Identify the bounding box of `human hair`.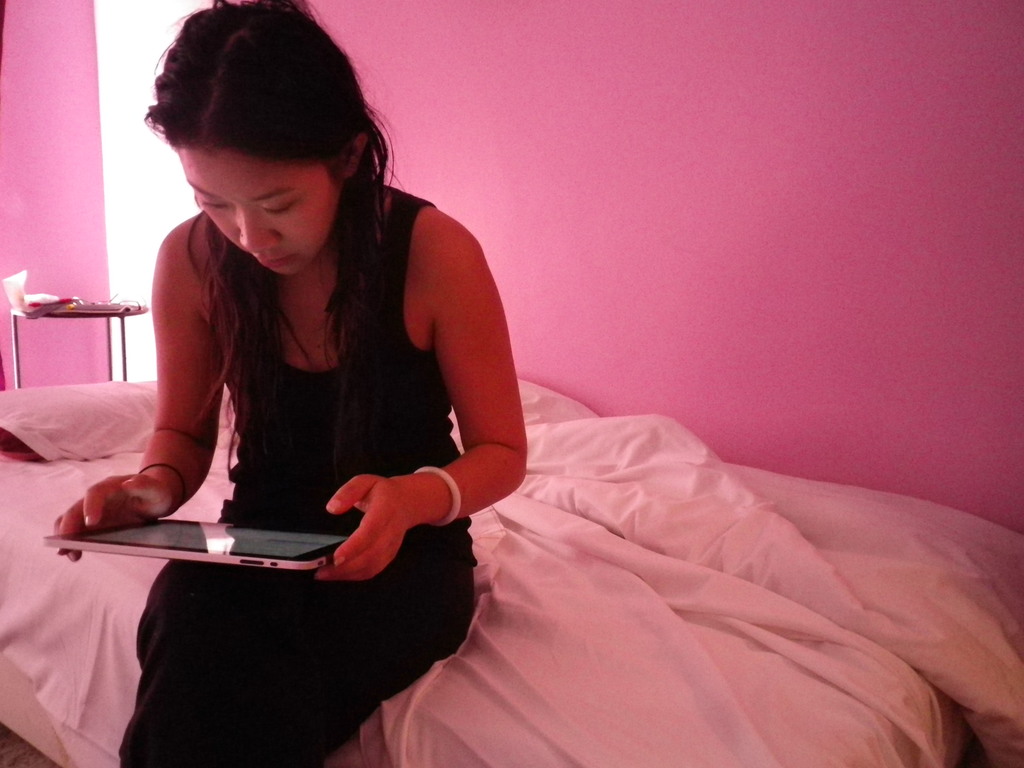
rect(140, 26, 425, 438).
